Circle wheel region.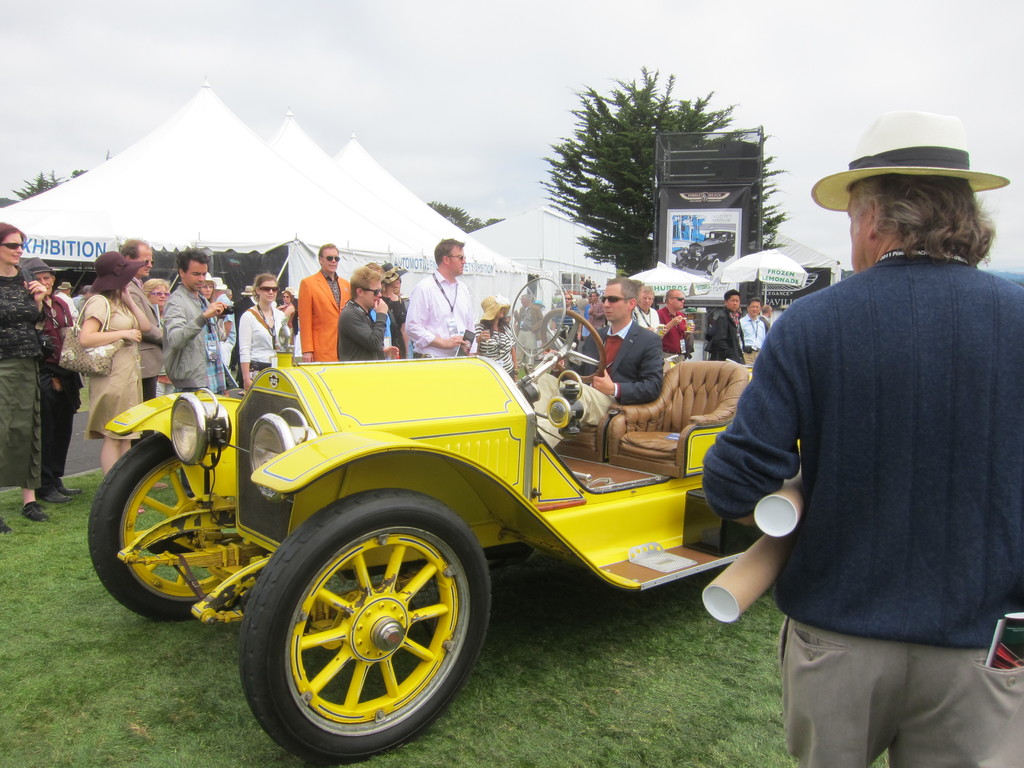
Region: locate(542, 306, 603, 384).
